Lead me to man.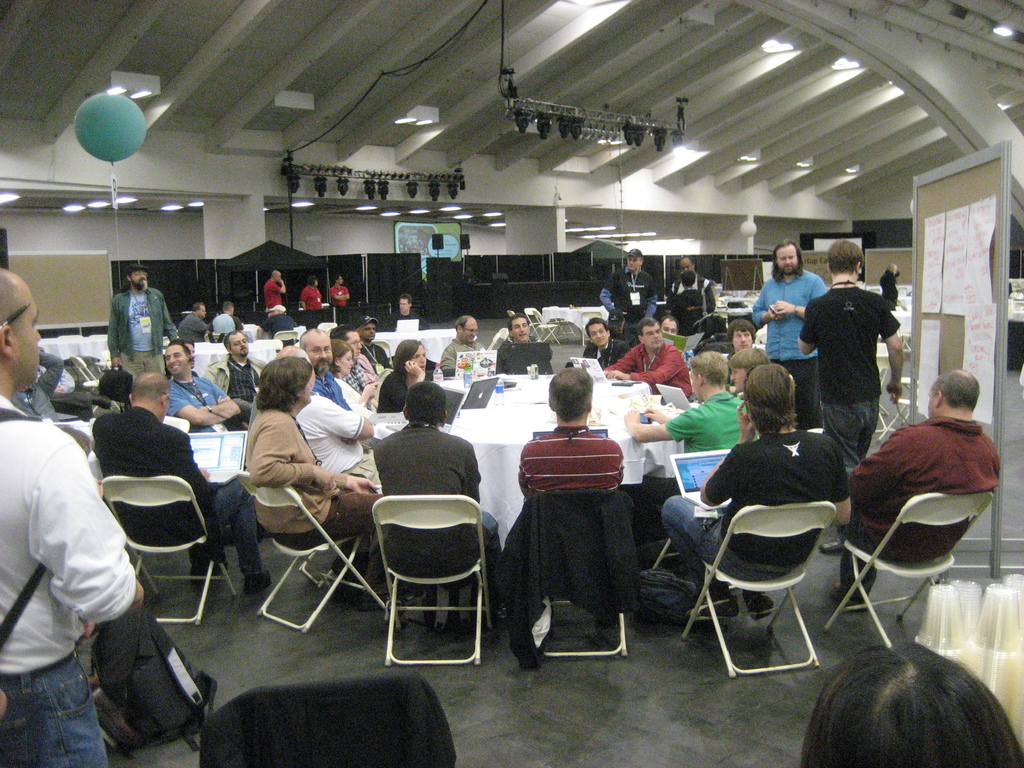
Lead to left=835, top=369, right=1013, bottom=613.
